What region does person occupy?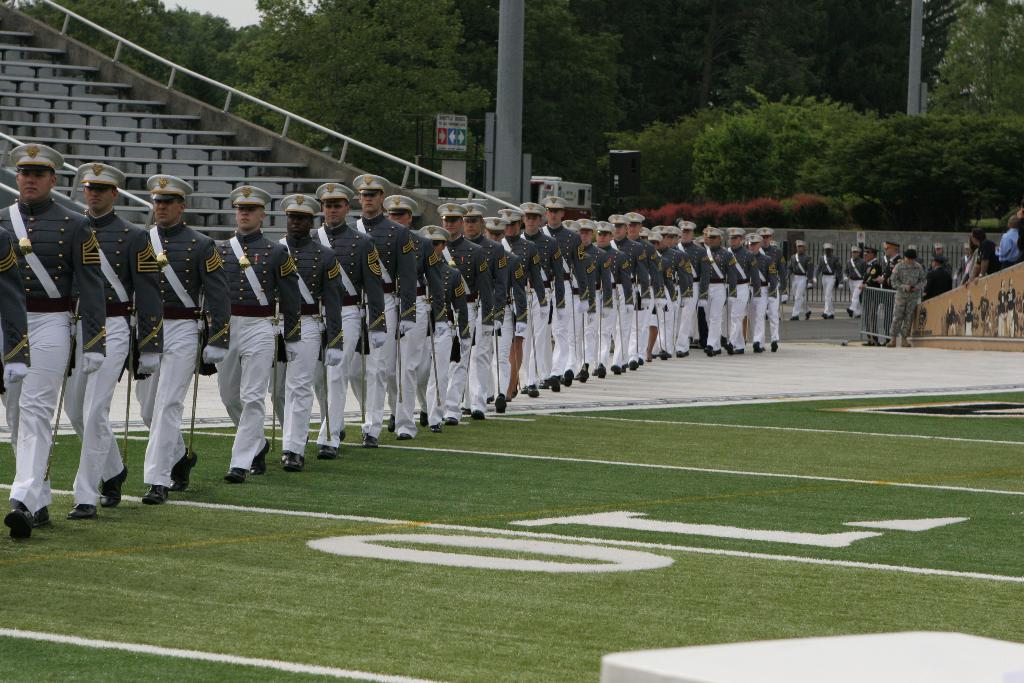
bbox(312, 176, 392, 466).
